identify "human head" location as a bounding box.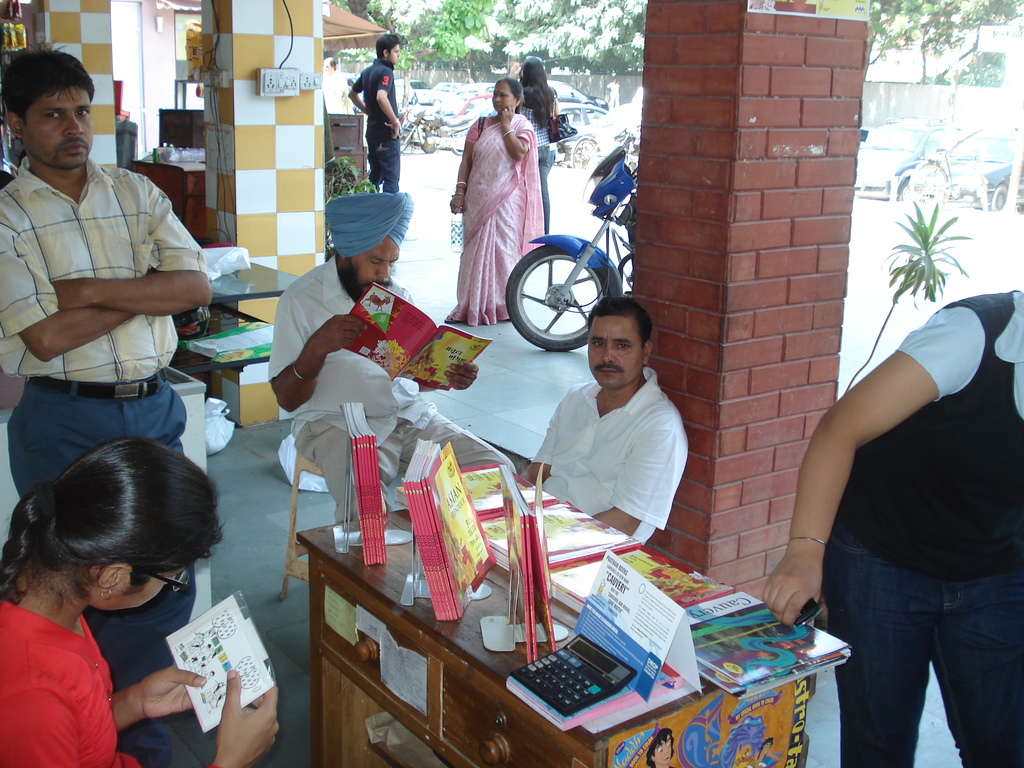
select_region(756, 733, 769, 757).
